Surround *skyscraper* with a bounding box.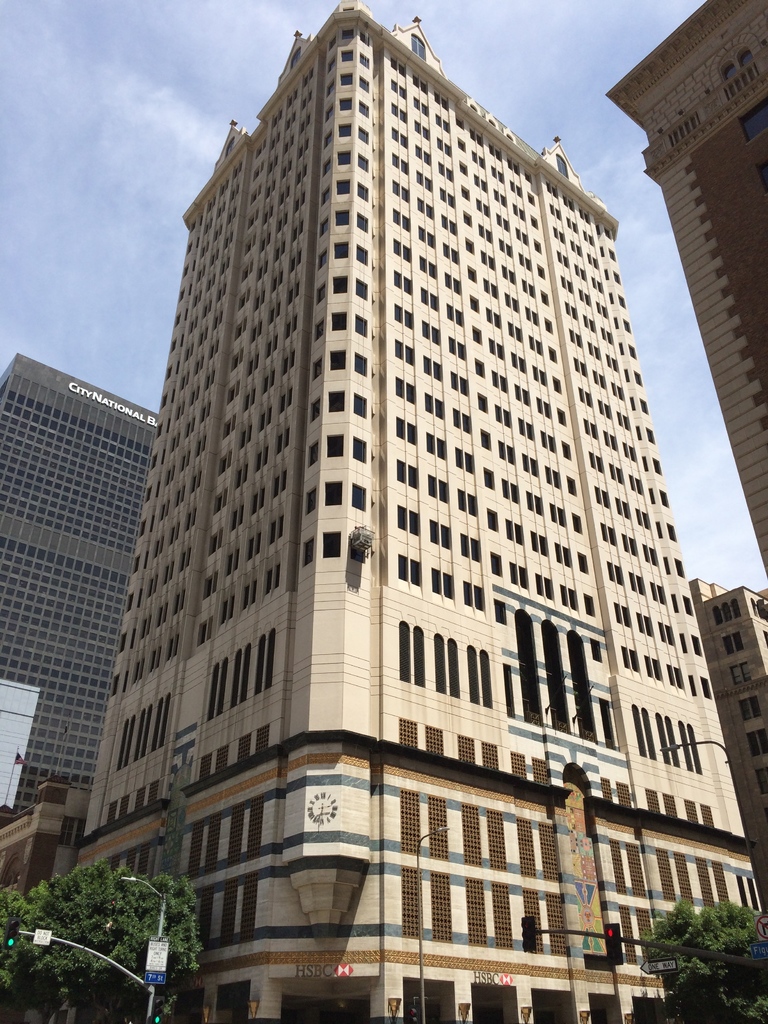
0 337 152 844.
